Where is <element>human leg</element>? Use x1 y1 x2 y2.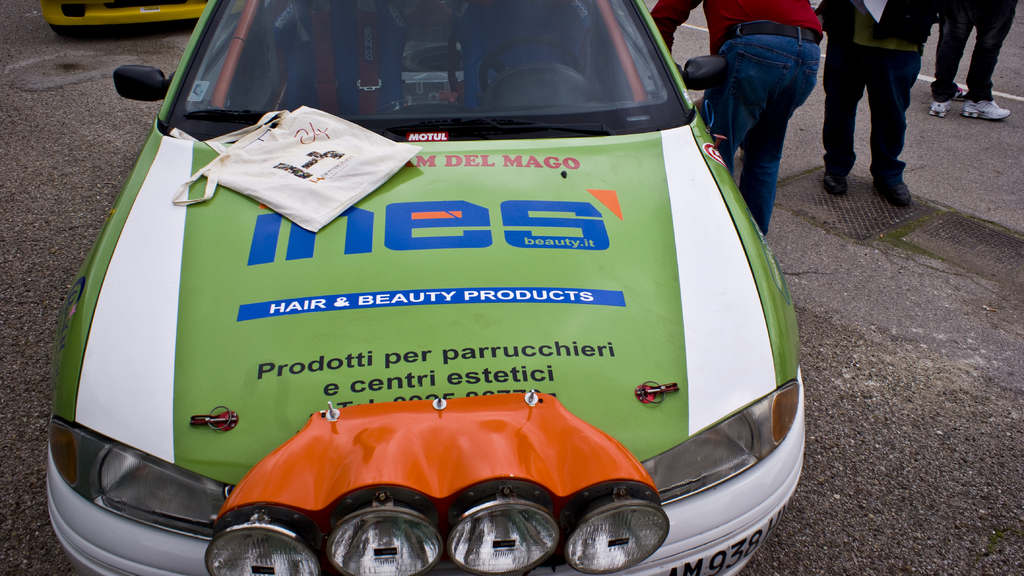
935 6 960 123.
